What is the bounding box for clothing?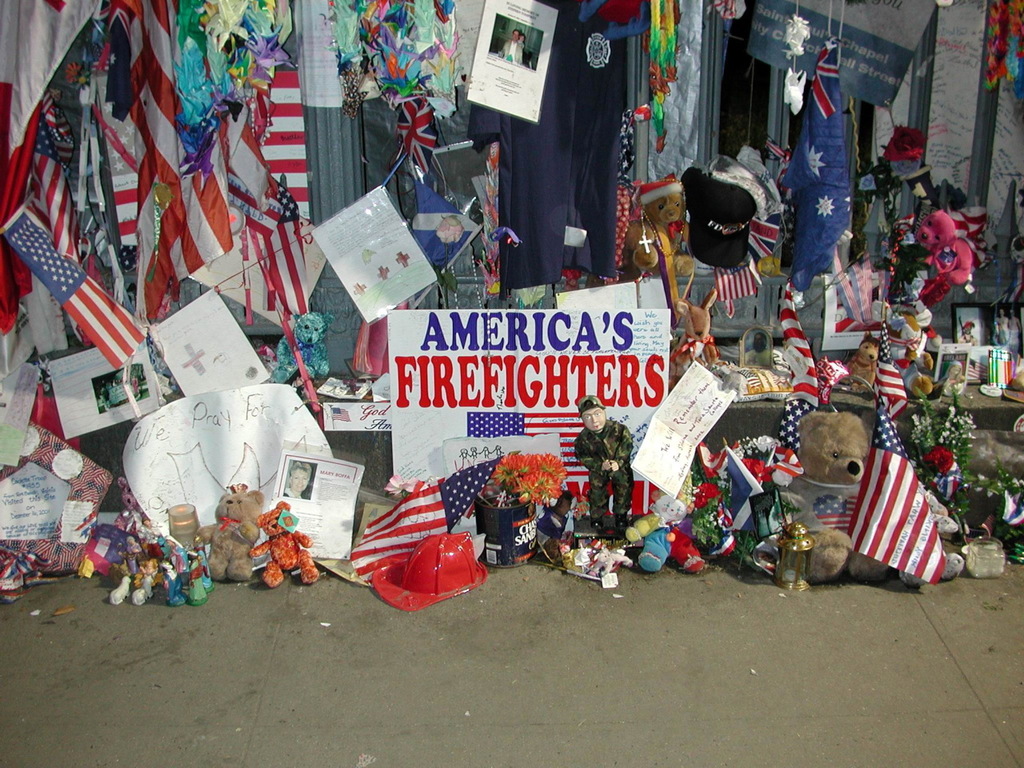
[196,550,214,592].
